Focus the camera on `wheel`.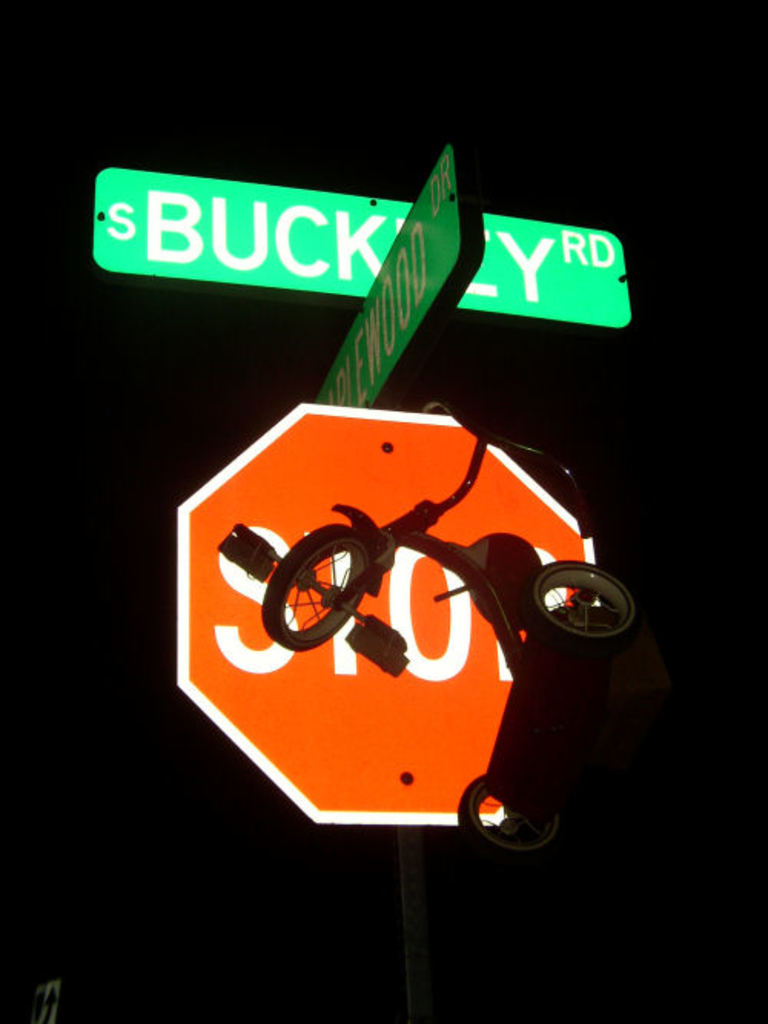
Focus region: x1=275, y1=533, x2=373, y2=643.
